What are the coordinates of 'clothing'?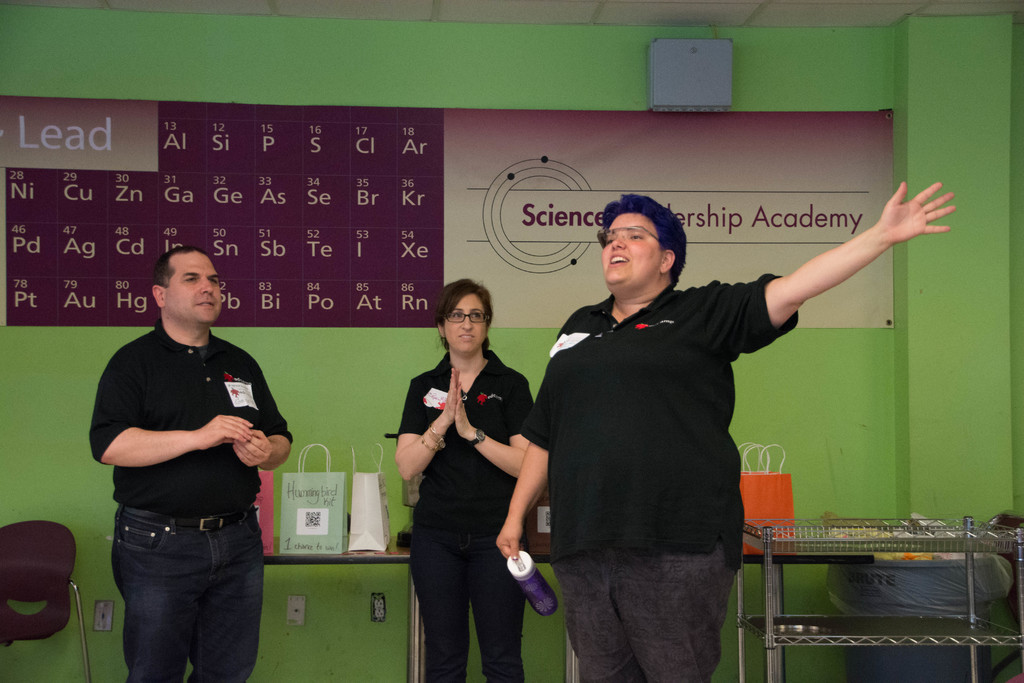
524 279 799 682.
